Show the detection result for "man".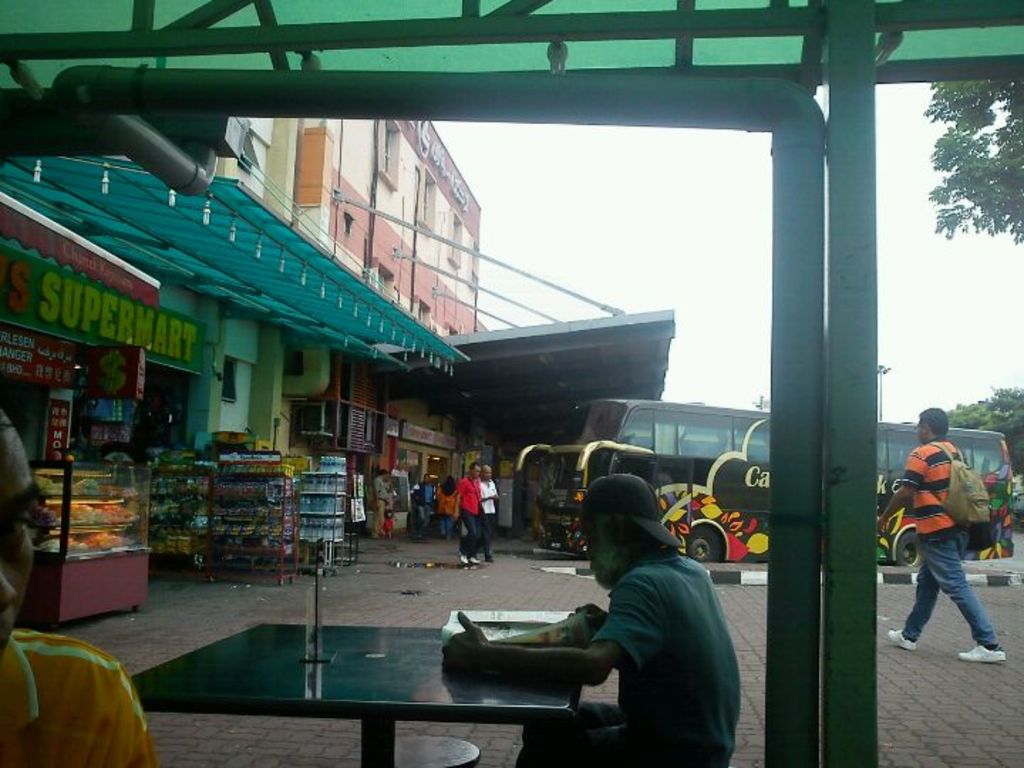
{"left": 481, "top": 464, "right": 498, "bottom": 566}.
